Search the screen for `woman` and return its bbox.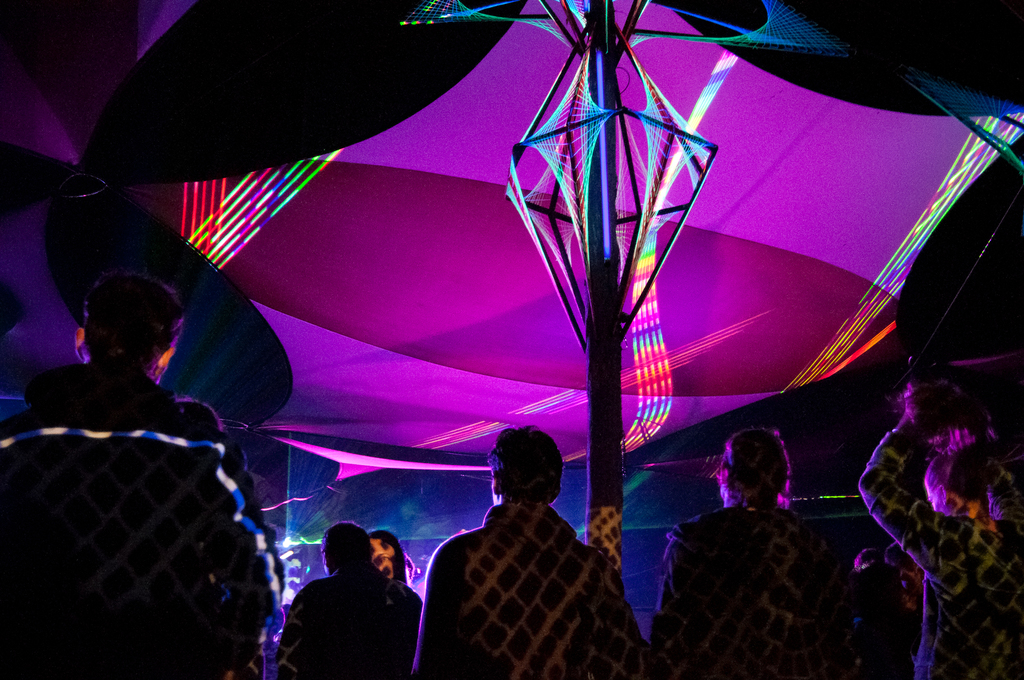
Found: bbox(847, 378, 1021, 676).
